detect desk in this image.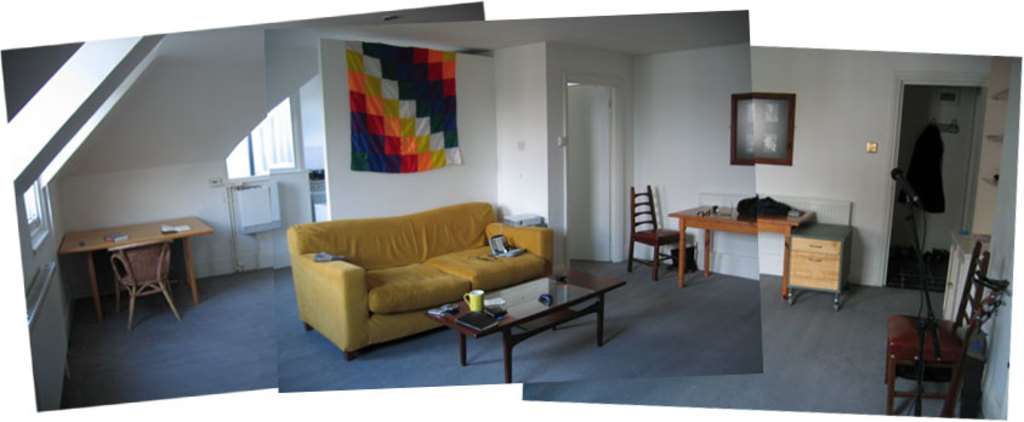
Detection: {"left": 644, "top": 192, "right": 860, "bottom": 298}.
